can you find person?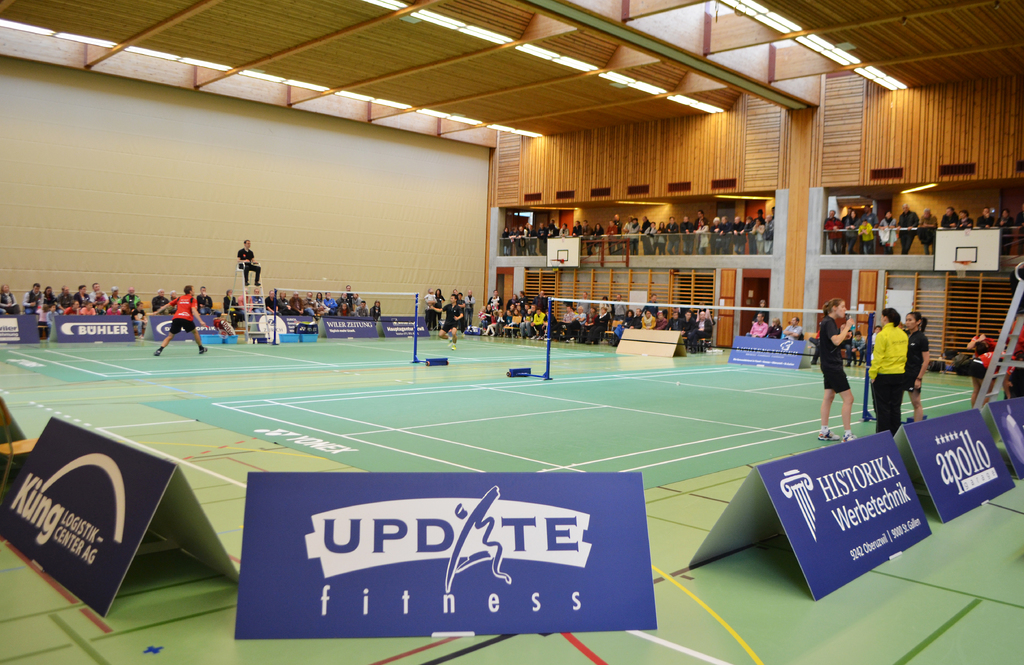
Yes, bounding box: locate(916, 204, 940, 255).
